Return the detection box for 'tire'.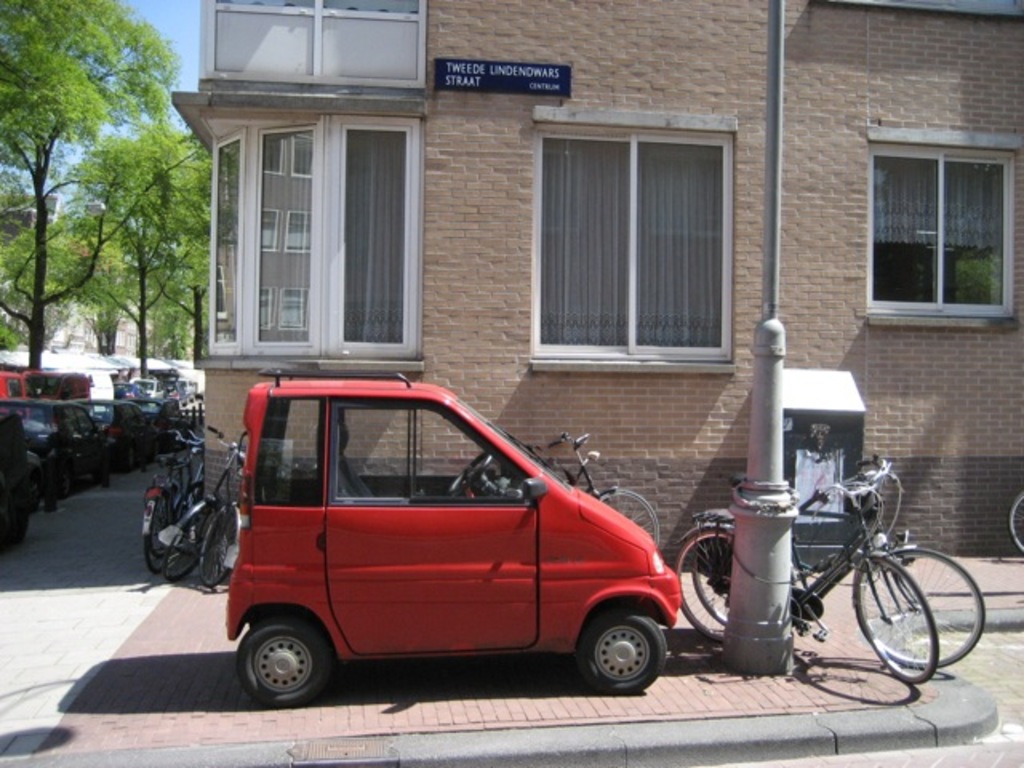
pyautogui.locateOnScreen(680, 520, 773, 645).
